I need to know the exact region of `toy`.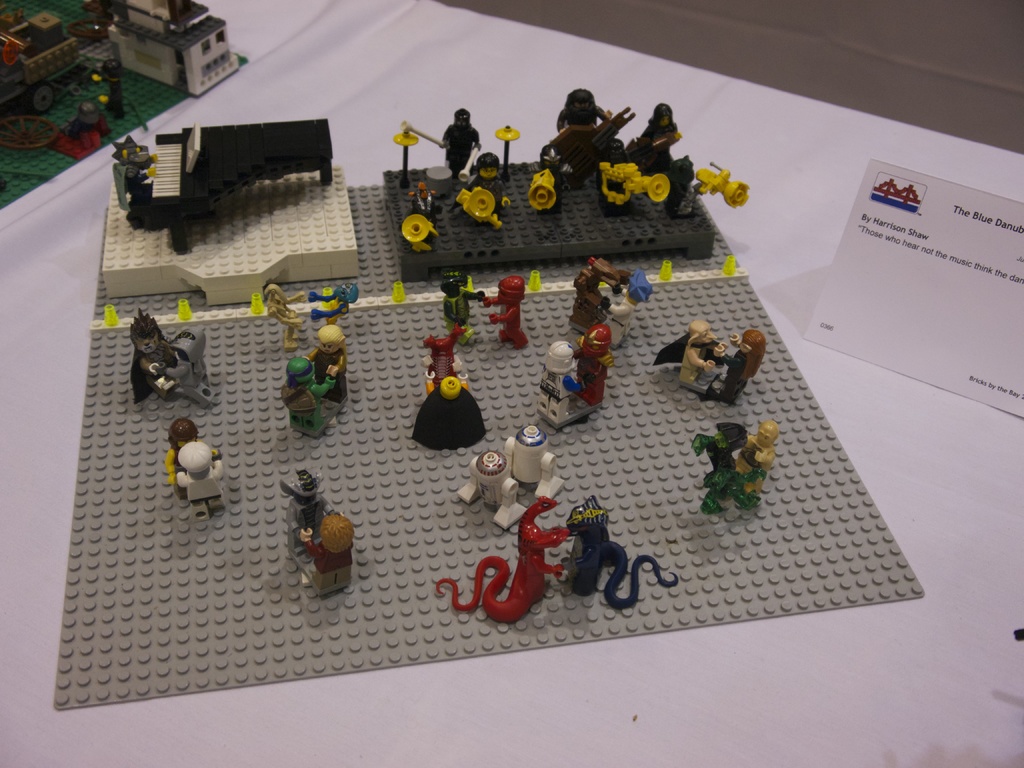
Region: [559,248,615,342].
